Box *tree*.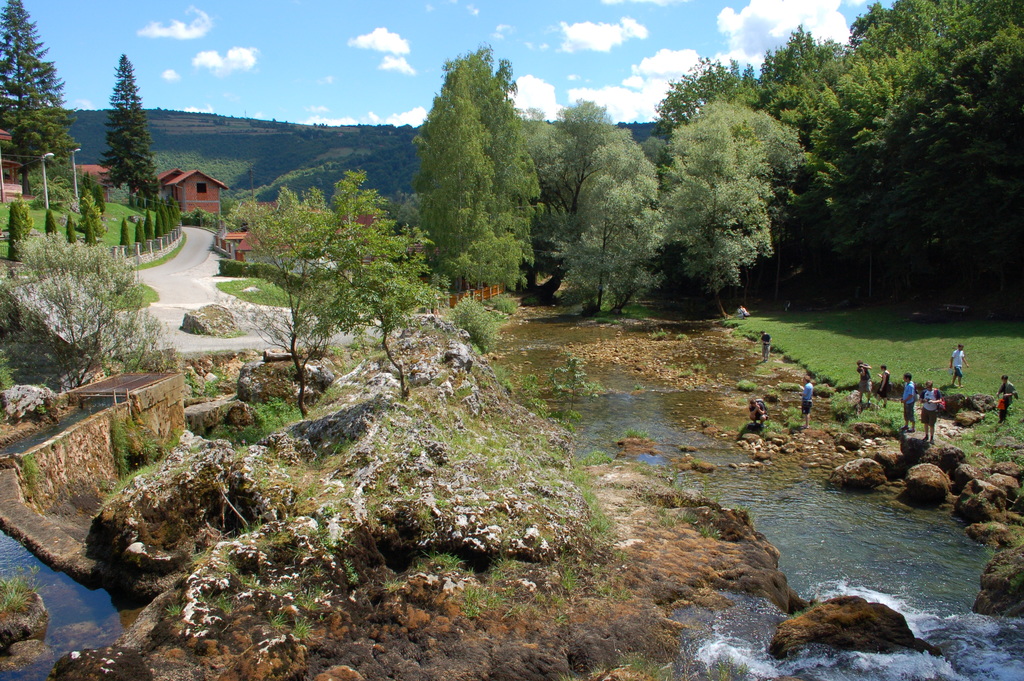
[left=64, top=213, right=84, bottom=249].
